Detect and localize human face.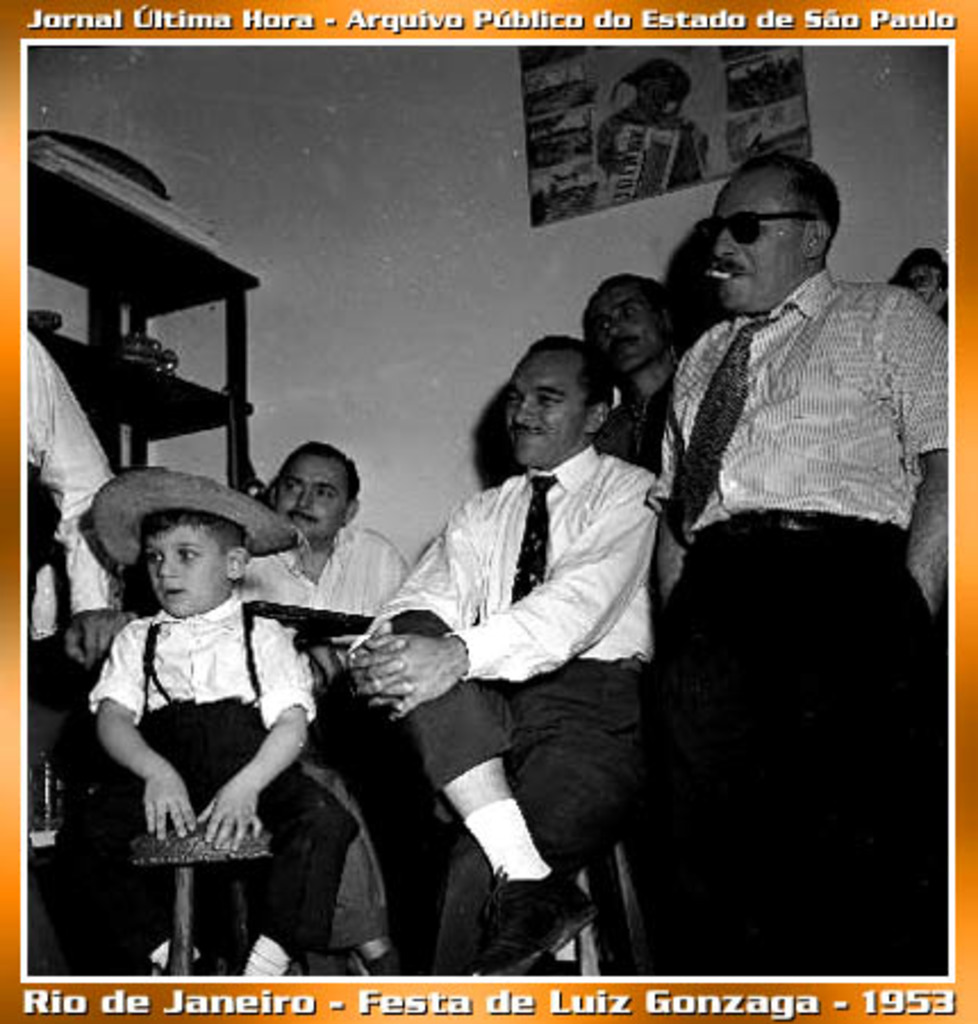
Localized at pyautogui.locateOnScreen(273, 446, 350, 544).
